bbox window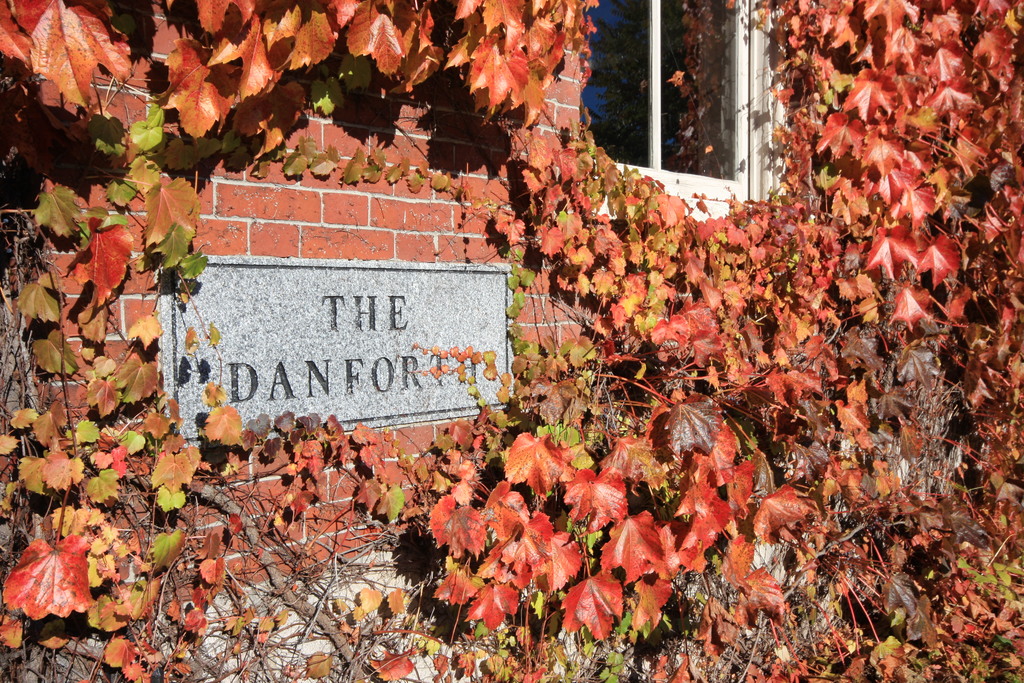
574:0:753:230
